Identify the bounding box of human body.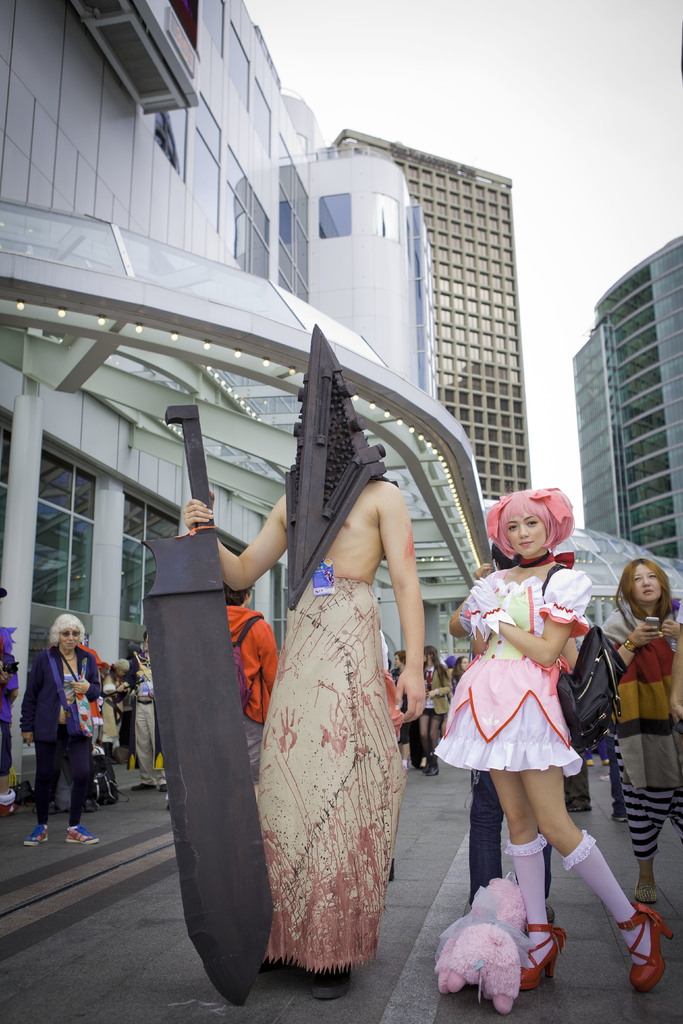
(176, 478, 427, 1006).
